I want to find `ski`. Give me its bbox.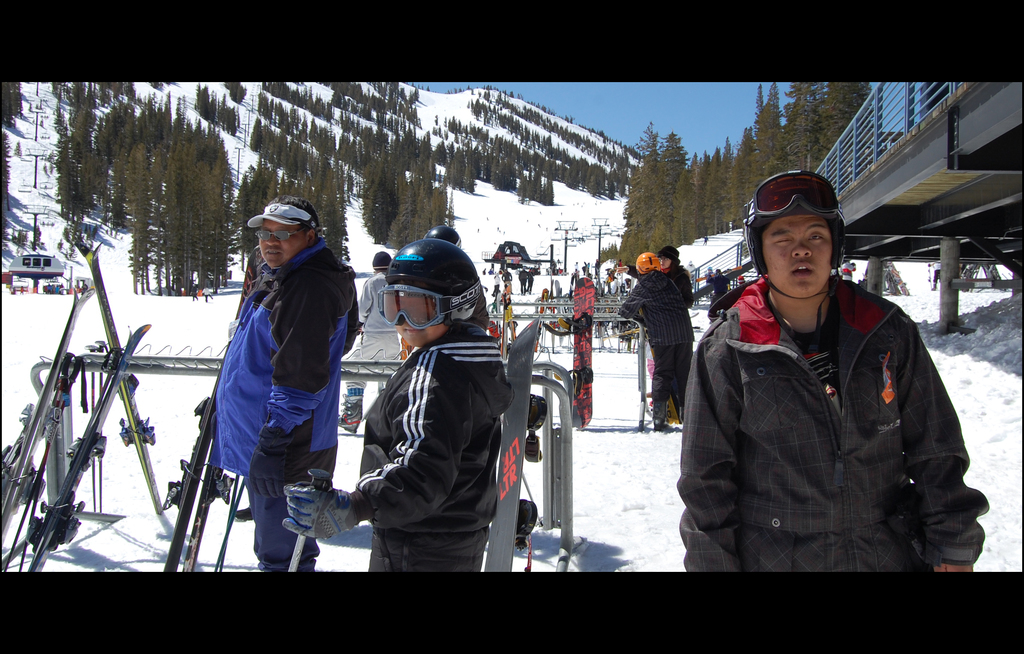
locate(159, 247, 260, 573).
